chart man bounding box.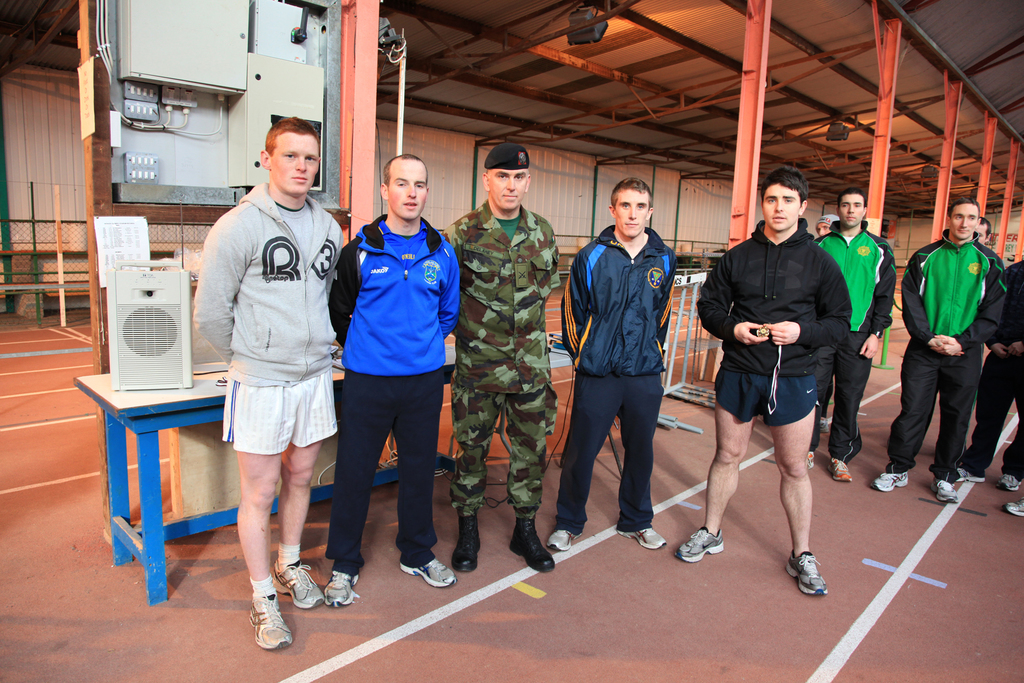
Charted: bbox=[946, 252, 1023, 521].
